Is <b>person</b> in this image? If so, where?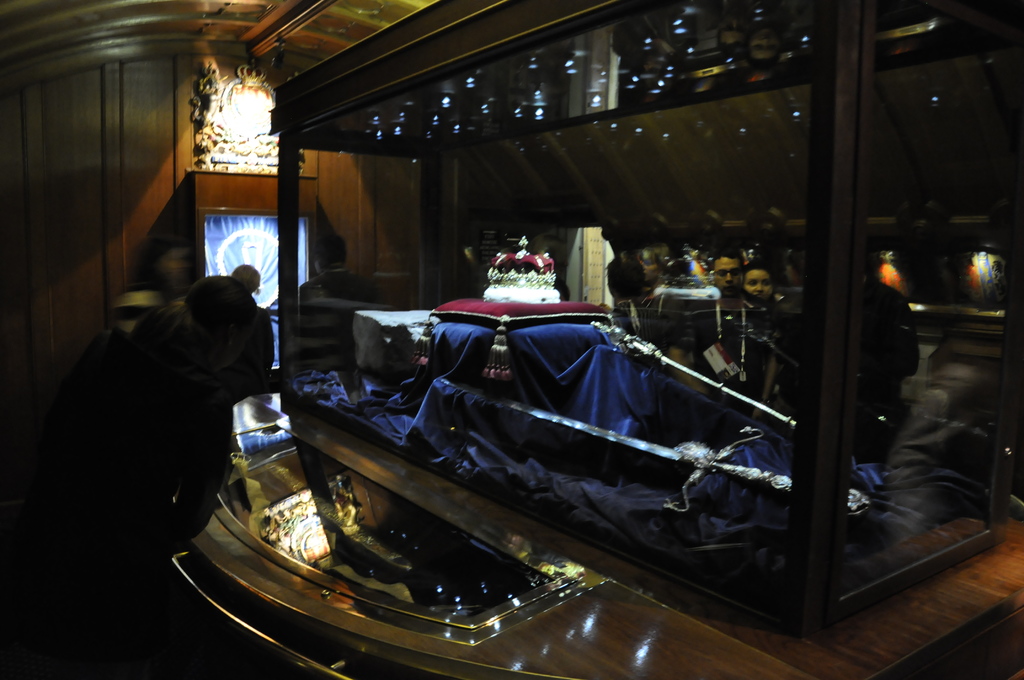
Yes, at [671,251,783,408].
